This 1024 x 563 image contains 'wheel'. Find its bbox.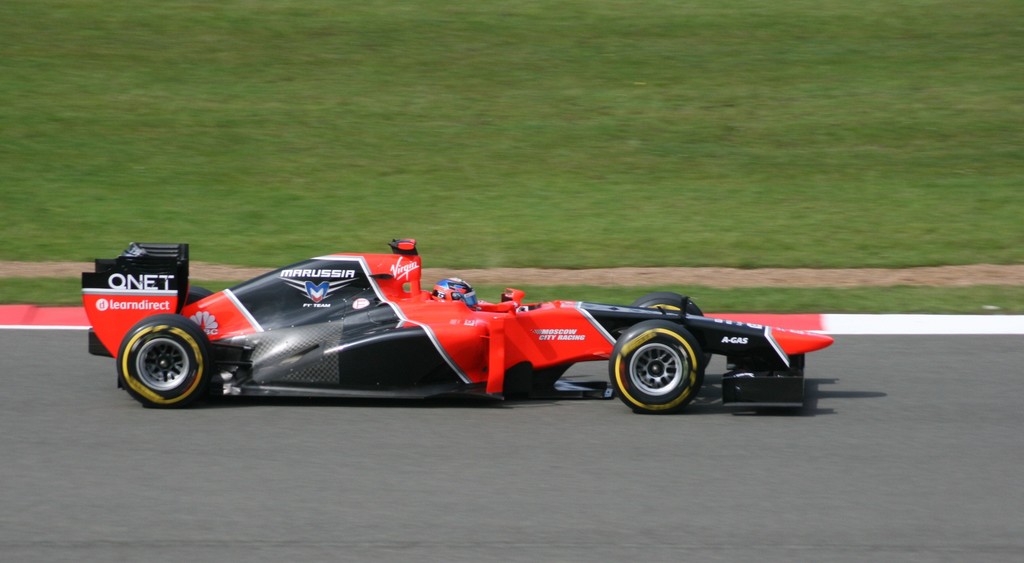
609/322/698/414.
